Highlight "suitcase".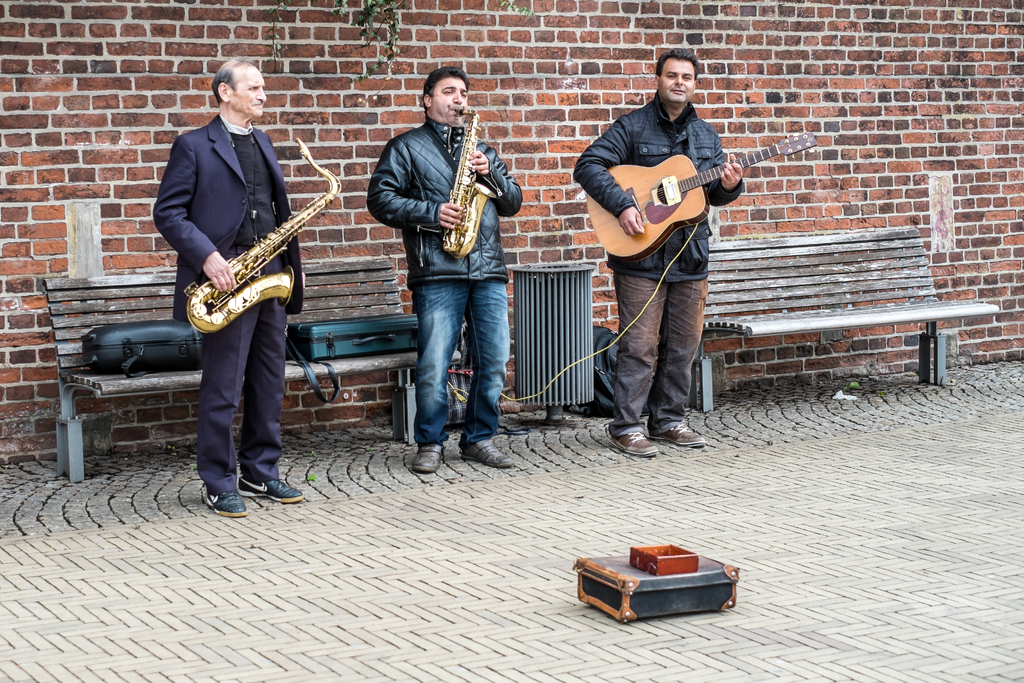
Highlighted region: Rect(79, 318, 202, 378).
